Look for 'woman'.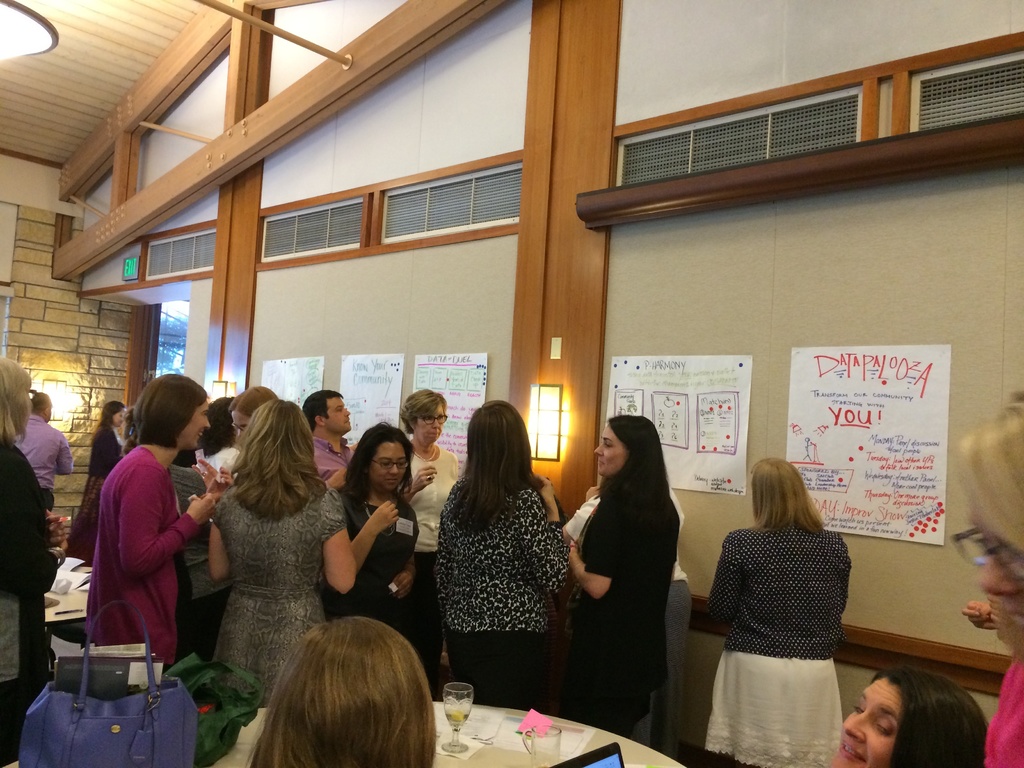
Found: crop(0, 364, 76, 759).
